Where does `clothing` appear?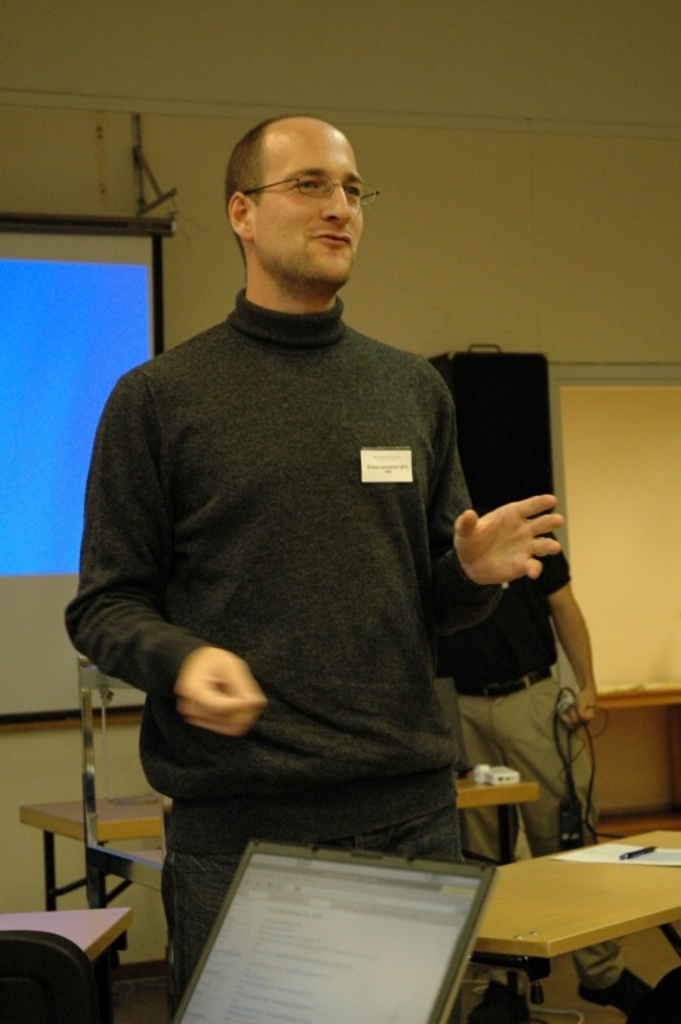
Appears at <box>61,288,517,1023</box>.
